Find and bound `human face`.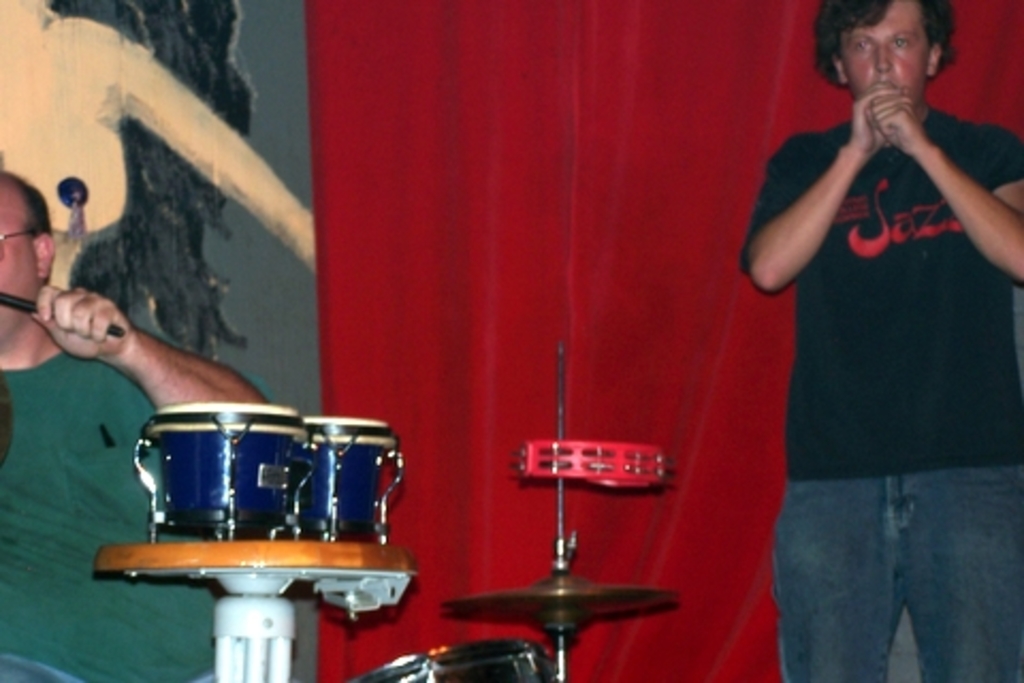
Bound: {"x1": 0, "y1": 186, "x2": 45, "y2": 335}.
